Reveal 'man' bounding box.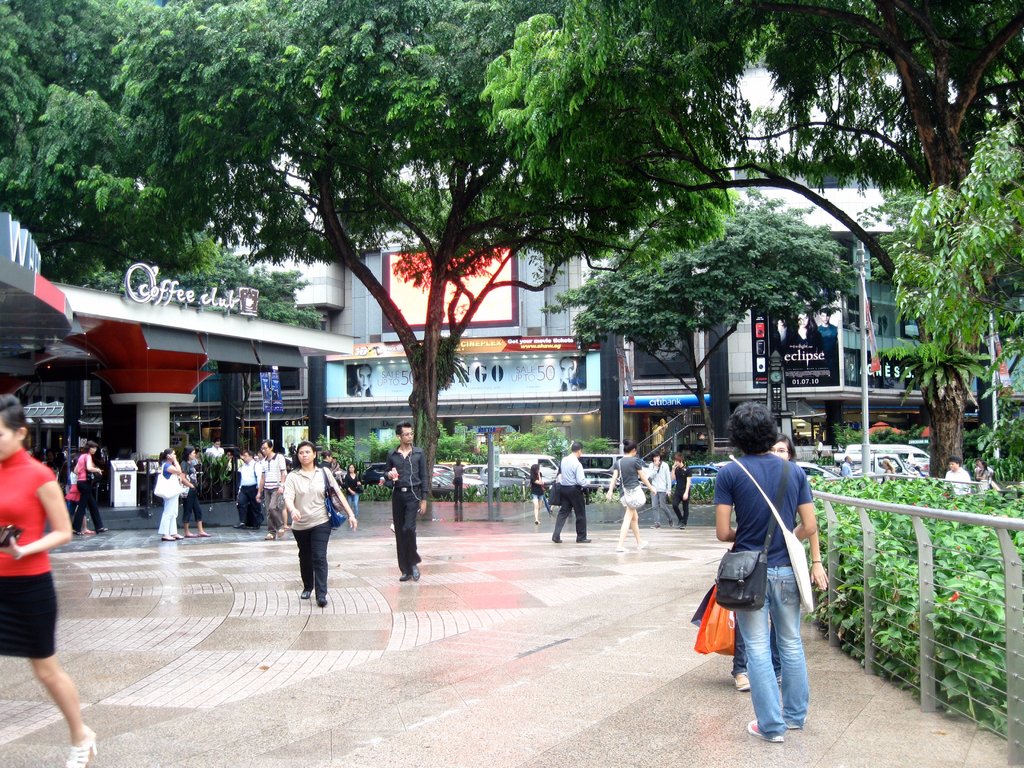
Revealed: region(836, 451, 851, 474).
